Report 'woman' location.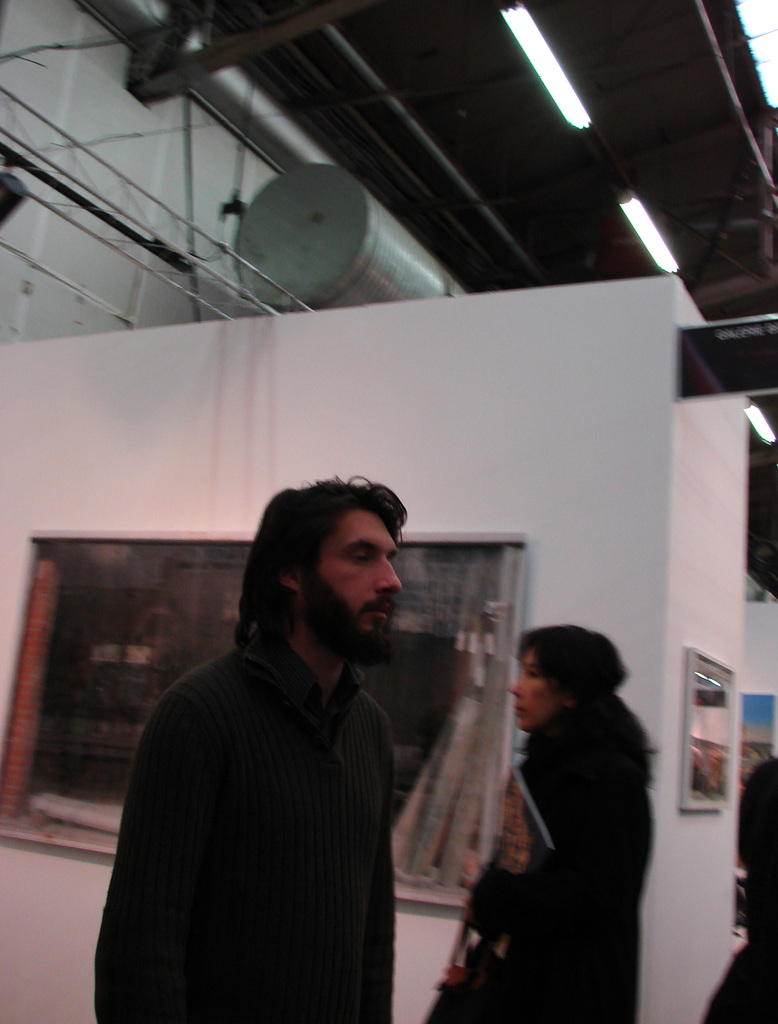
Report: bbox=(441, 593, 673, 1010).
